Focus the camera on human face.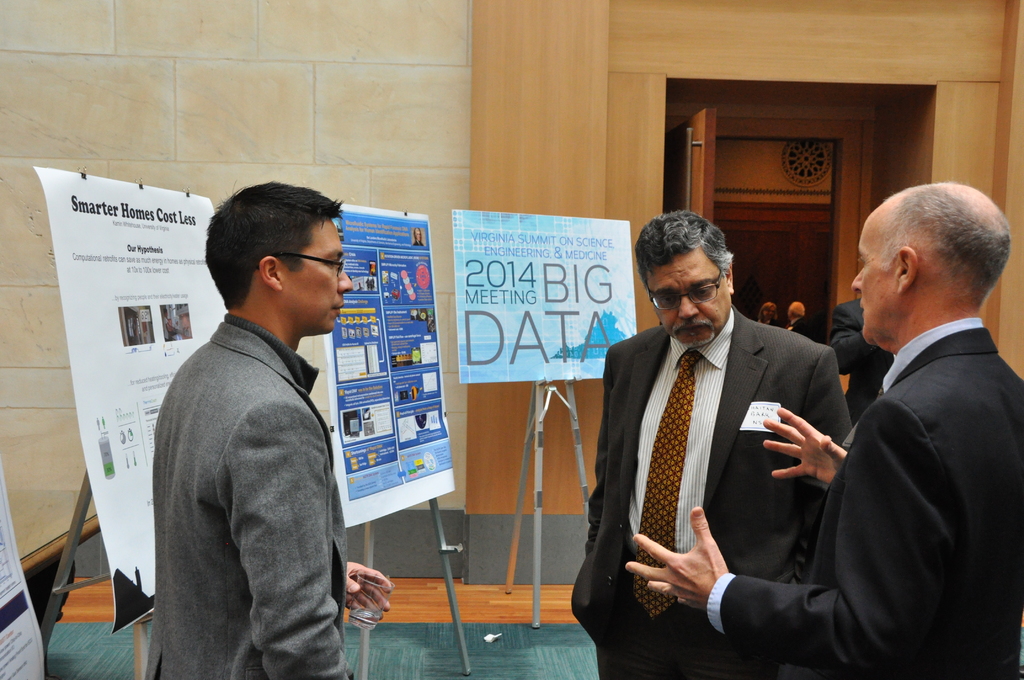
Focus region: (851,220,892,337).
